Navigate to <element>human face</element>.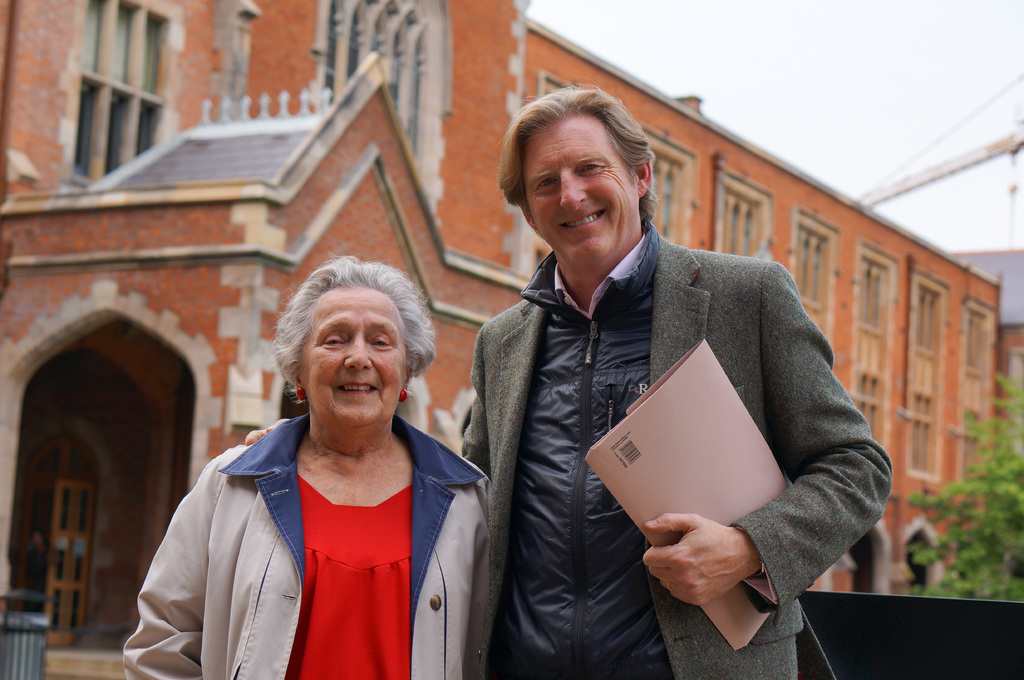
Navigation target: box=[527, 117, 638, 265].
